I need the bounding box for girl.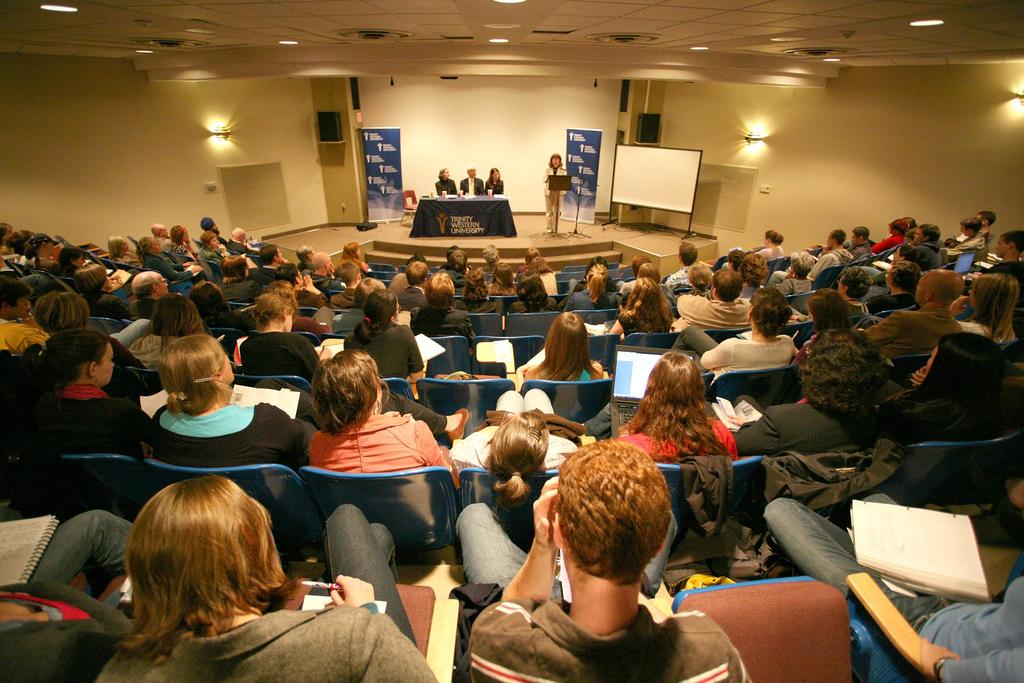
Here it is: [x1=242, y1=294, x2=327, y2=384].
